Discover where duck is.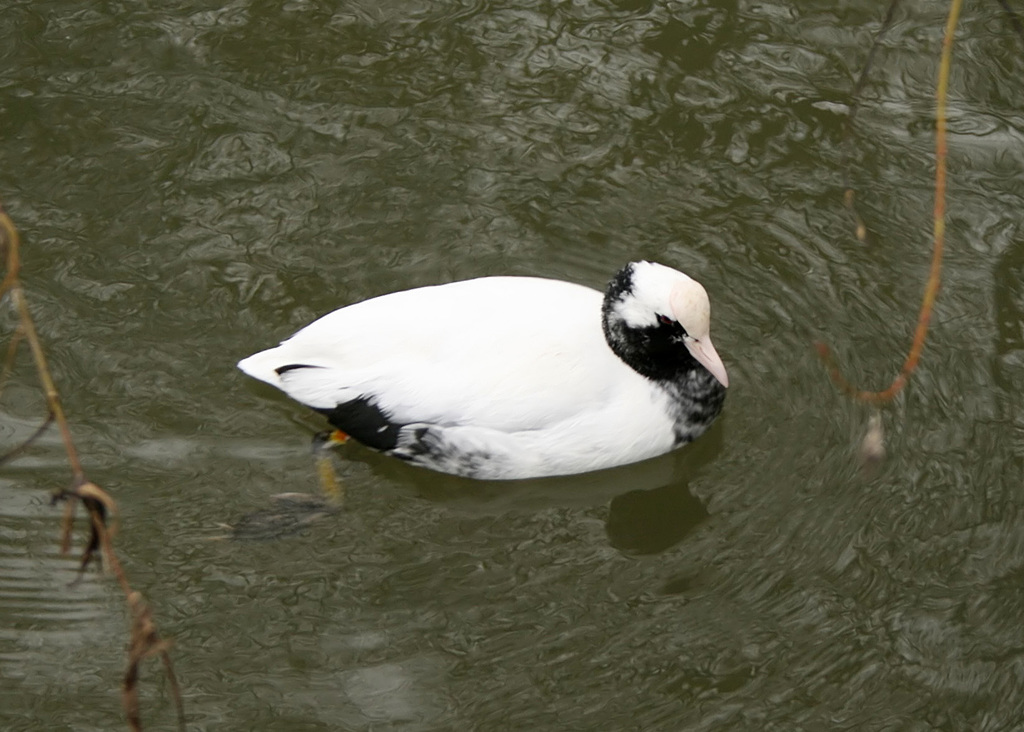
Discovered at left=270, top=233, right=772, bottom=500.
